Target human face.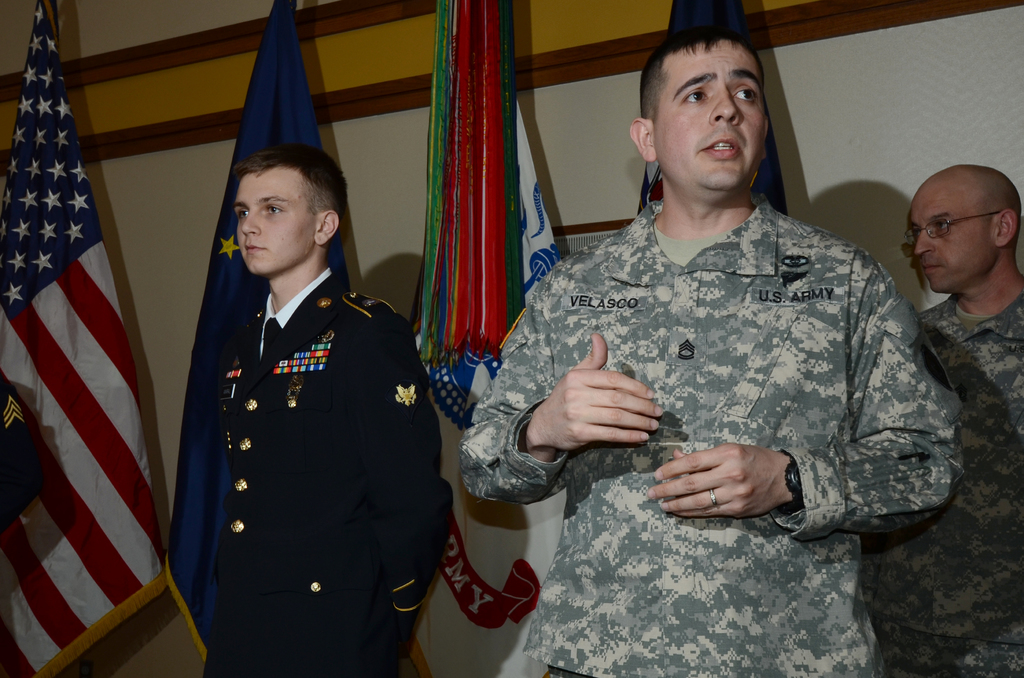
Target region: bbox=(910, 181, 991, 291).
